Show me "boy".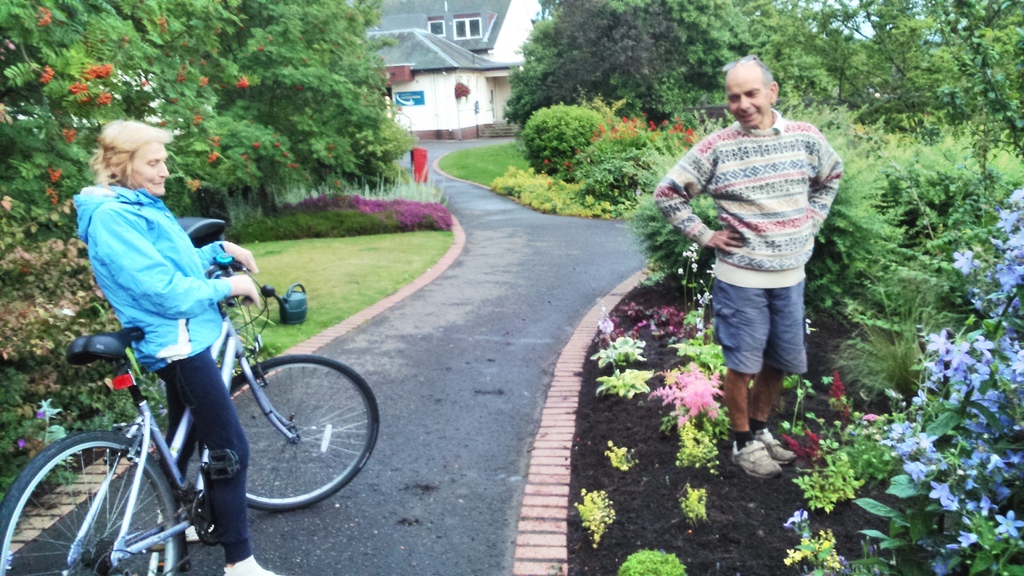
"boy" is here: pyautogui.locateOnScreen(695, 197, 831, 430).
